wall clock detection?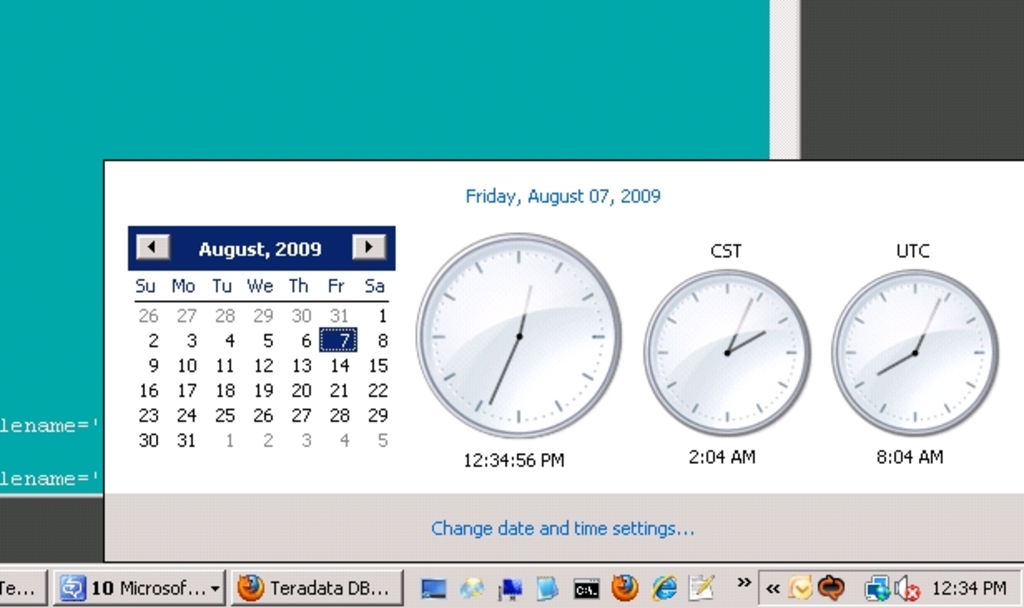
rect(407, 234, 627, 454)
